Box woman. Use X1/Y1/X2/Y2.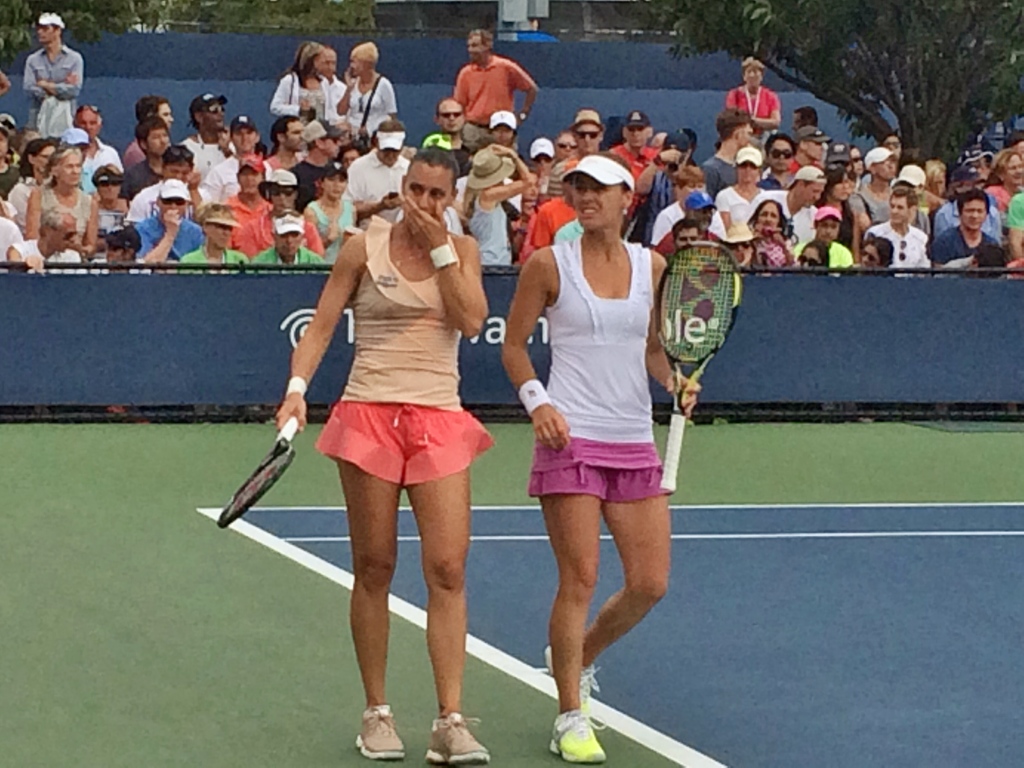
501/123/688/724.
